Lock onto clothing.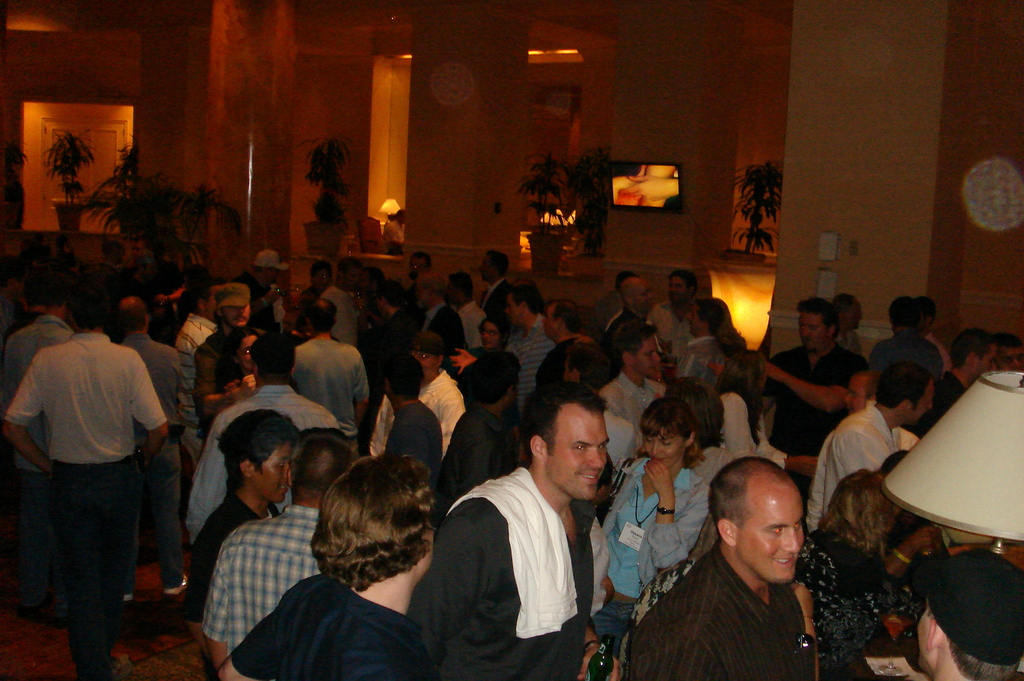
Locked: pyautogui.locateOnScreen(202, 500, 338, 657).
